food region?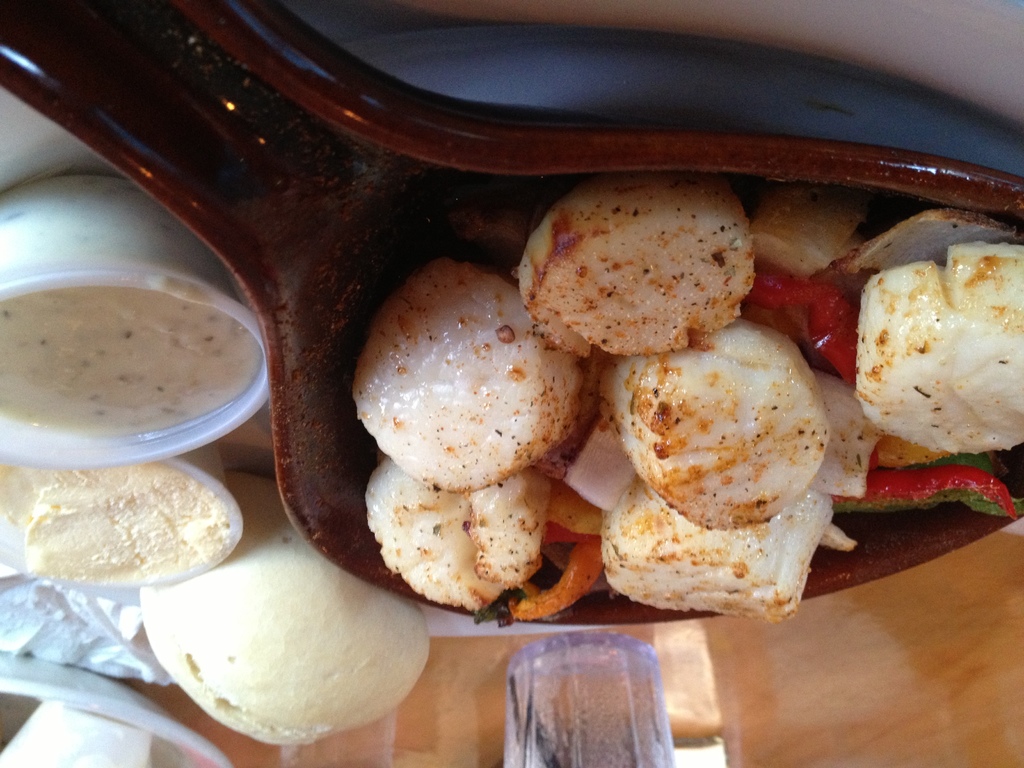
0, 458, 231, 584
